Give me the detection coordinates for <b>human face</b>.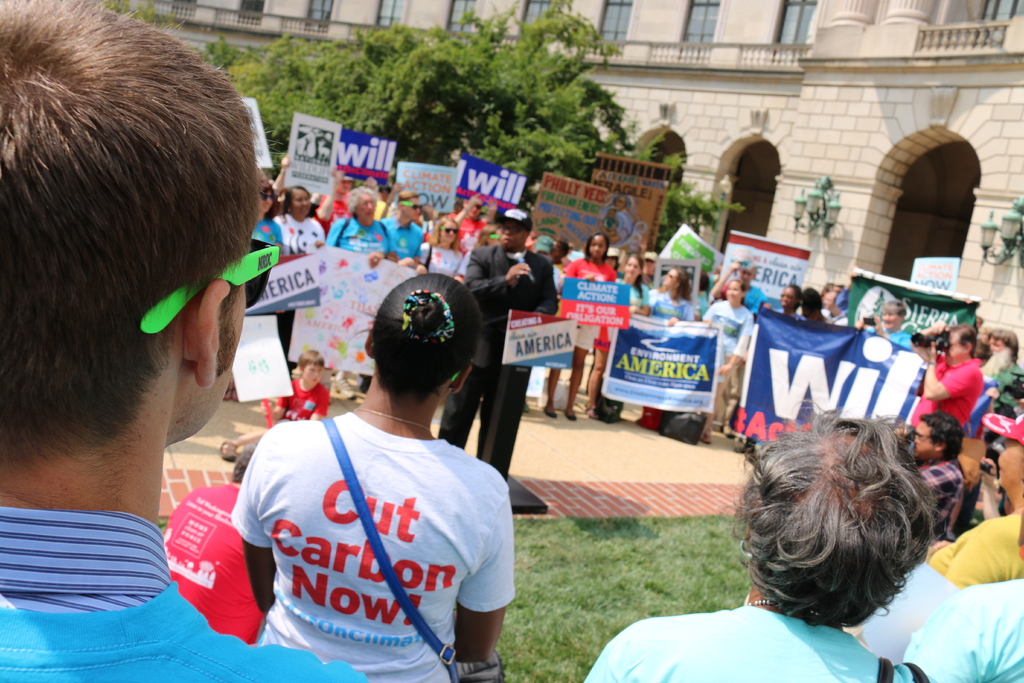
x1=359, y1=188, x2=380, y2=224.
